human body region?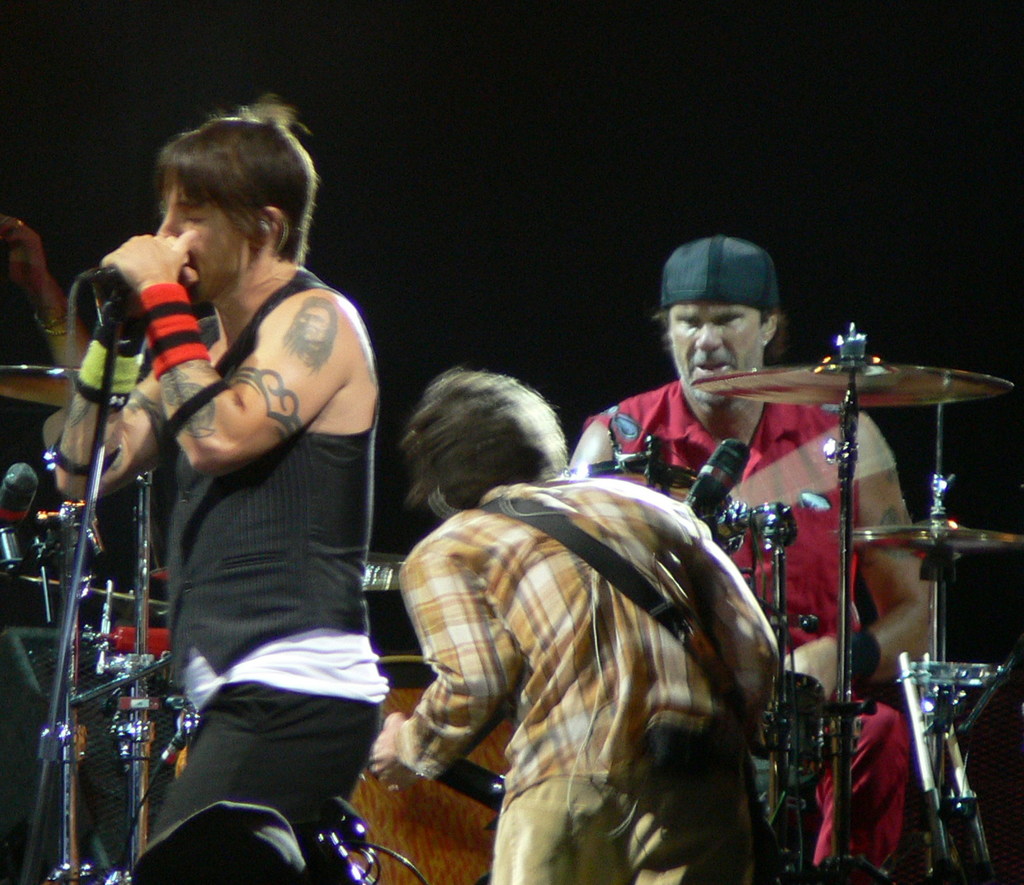
[x1=372, y1=371, x2=783, y2=884]
